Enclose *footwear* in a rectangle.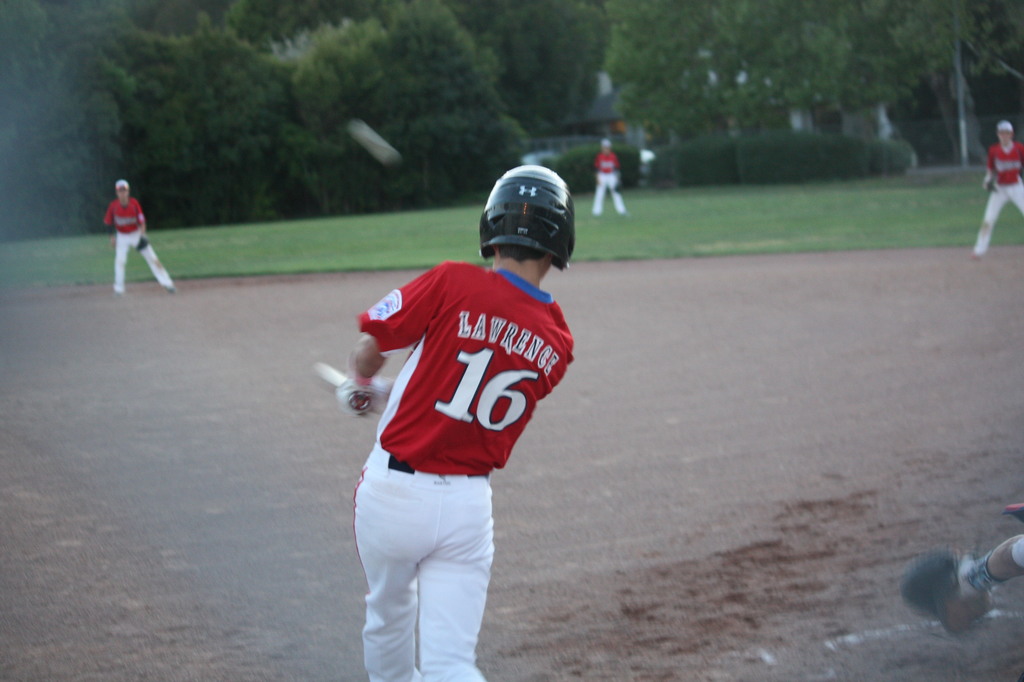
(x1=161, y1=286, x2=179, y2=293).
